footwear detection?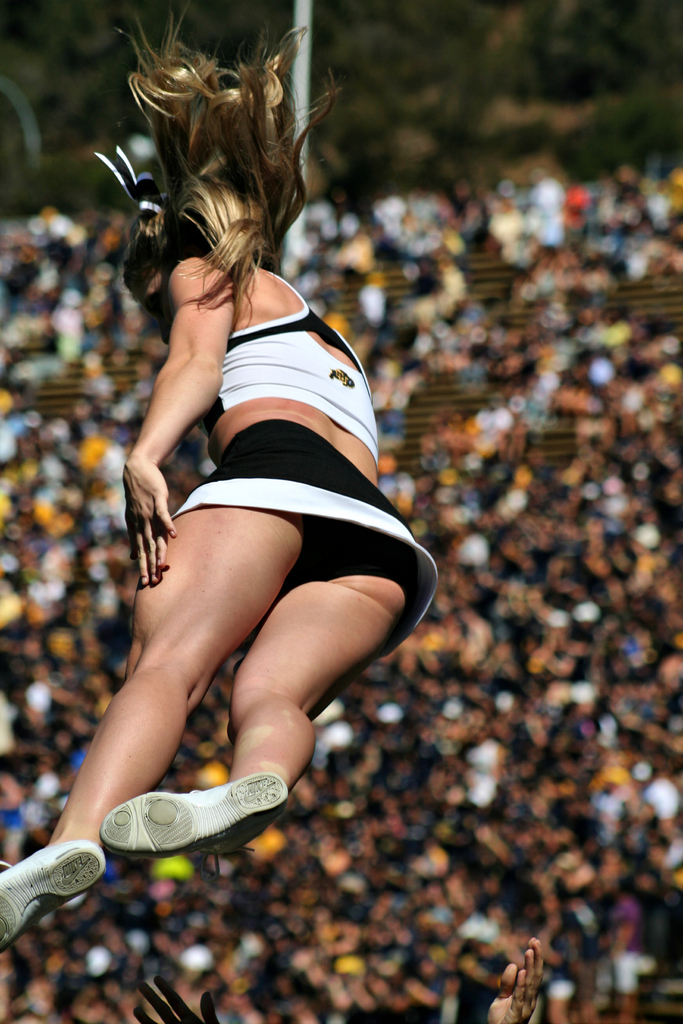
(0, 842, 105, 950)
